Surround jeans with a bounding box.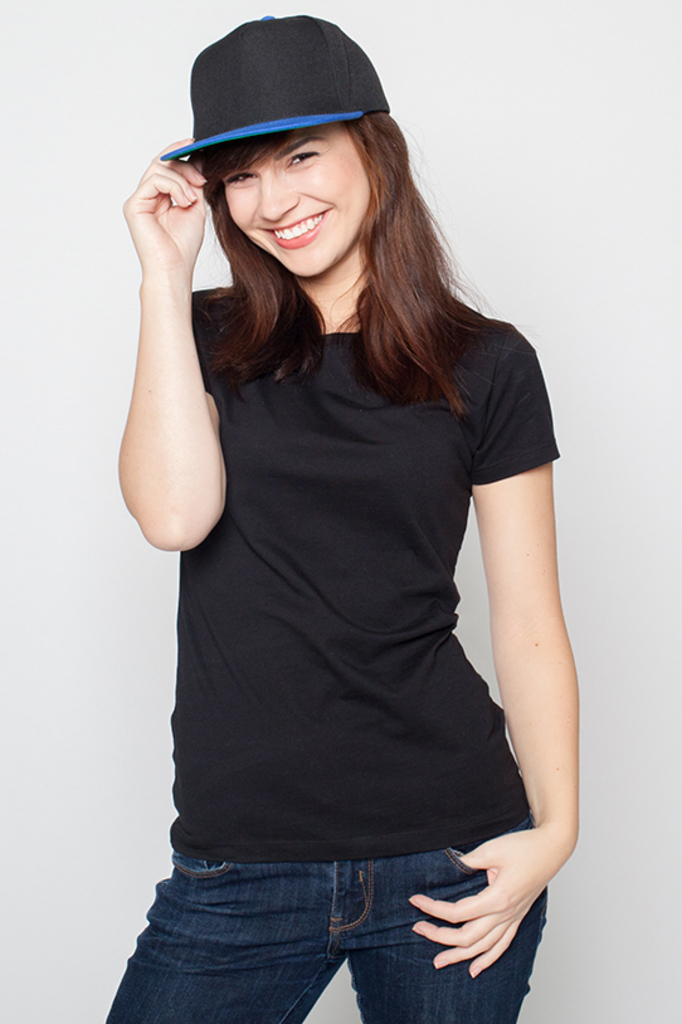
select_region(122, 832, 518, 1019).
